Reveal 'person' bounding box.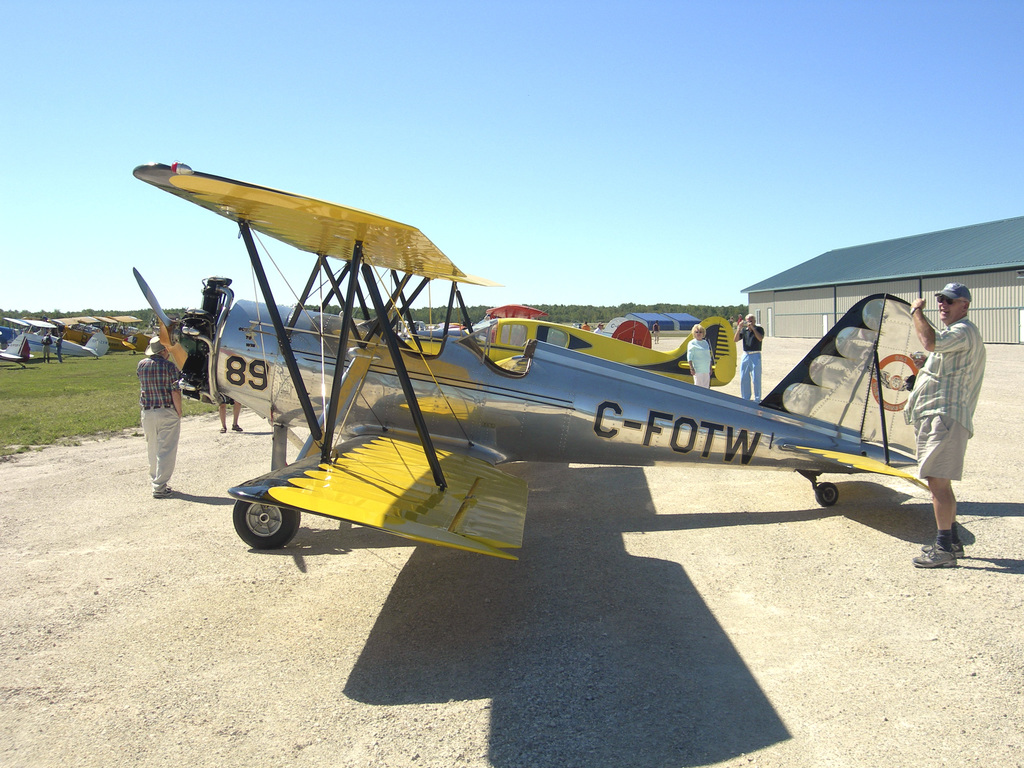
Revealed: x1=40 y1=334 x2=50 y2=364.
